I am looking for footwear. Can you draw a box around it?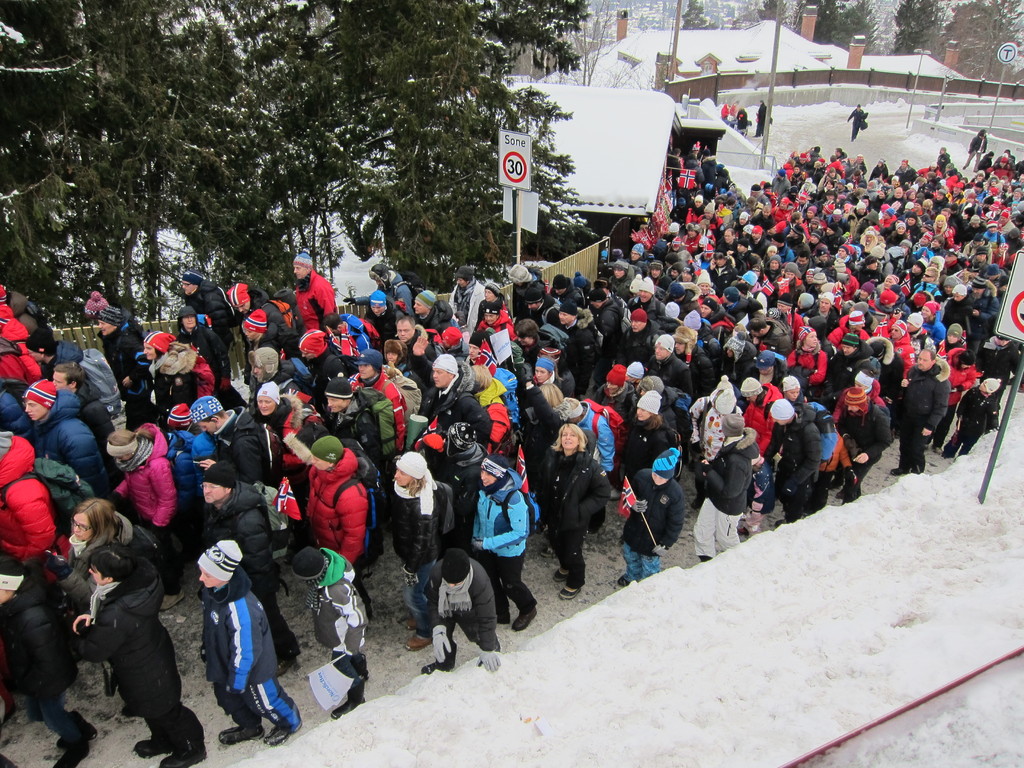
Sure, the bounding box is (x1=160, y1=593, x2=185, y2=611).
